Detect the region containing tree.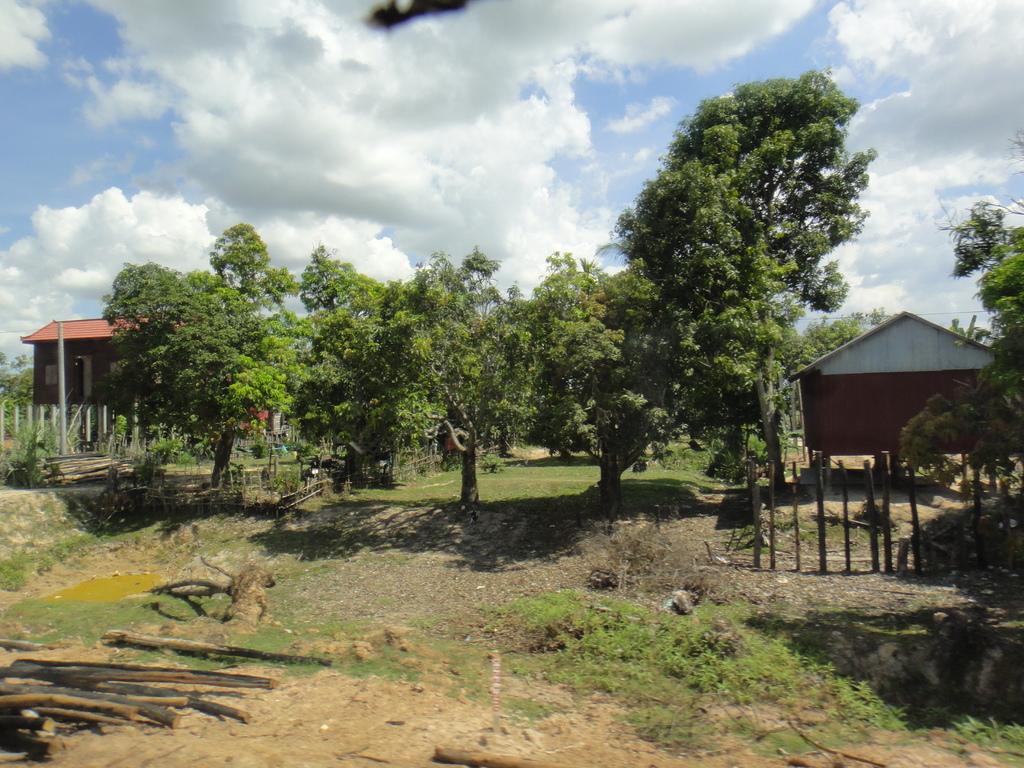
(x1=973, y1=226, x2=1023, y2=373).
